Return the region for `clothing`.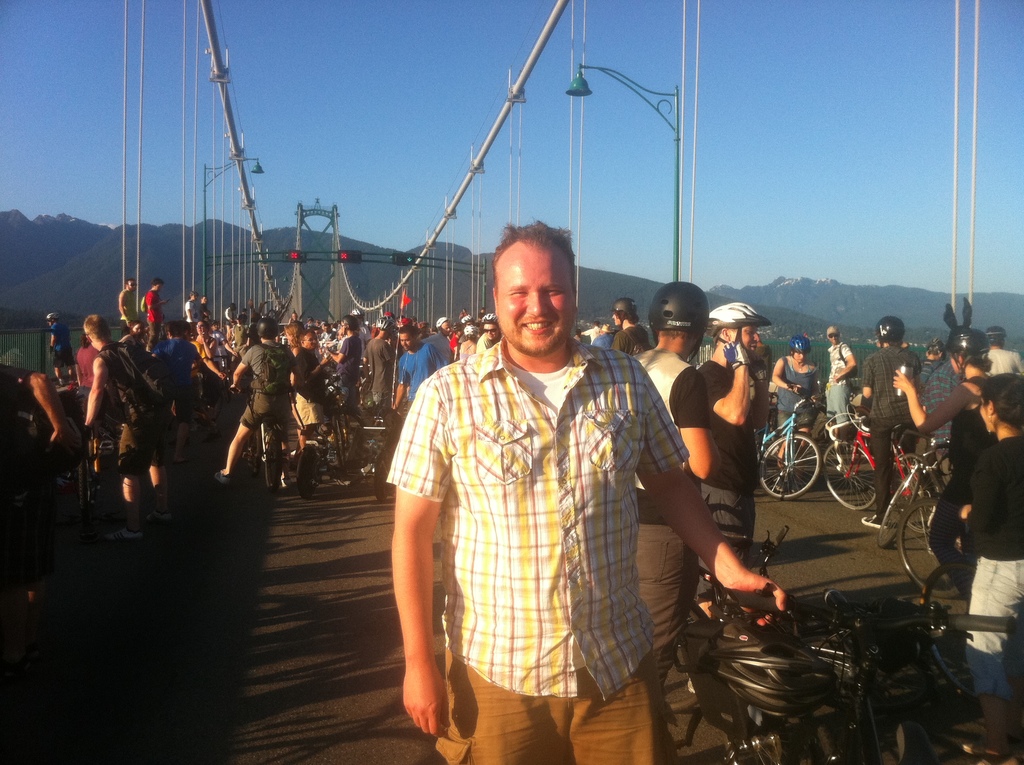
[left=921, top=358, right=945, bottom=385].
